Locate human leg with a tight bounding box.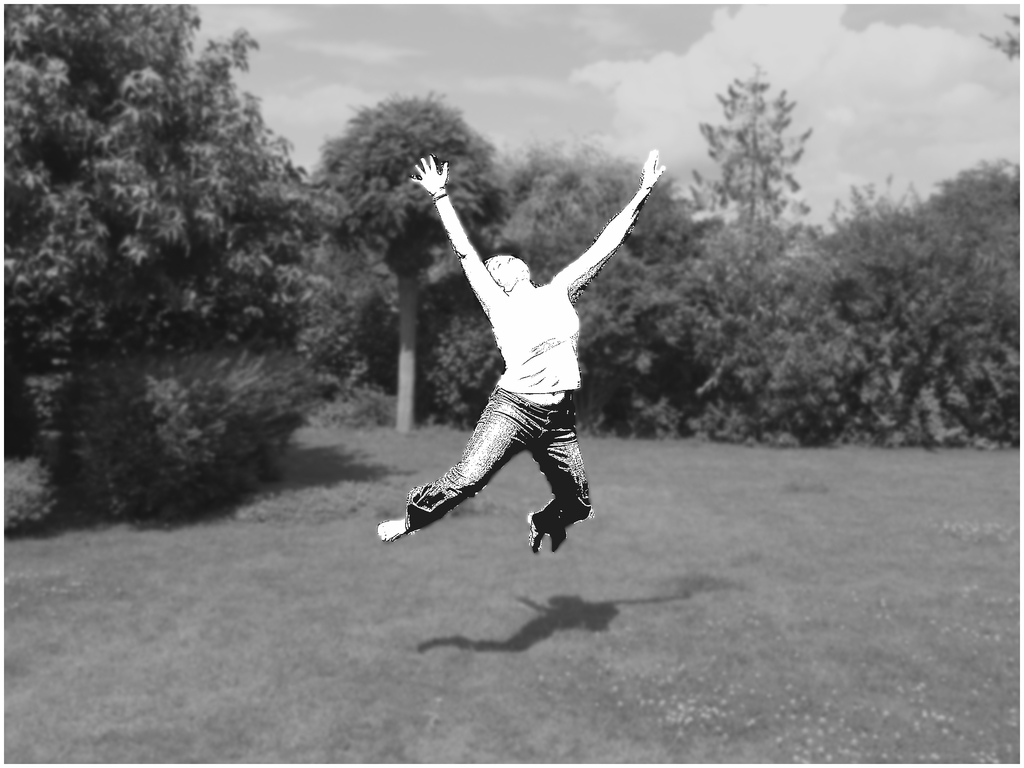
529, 381, 595, 554.
